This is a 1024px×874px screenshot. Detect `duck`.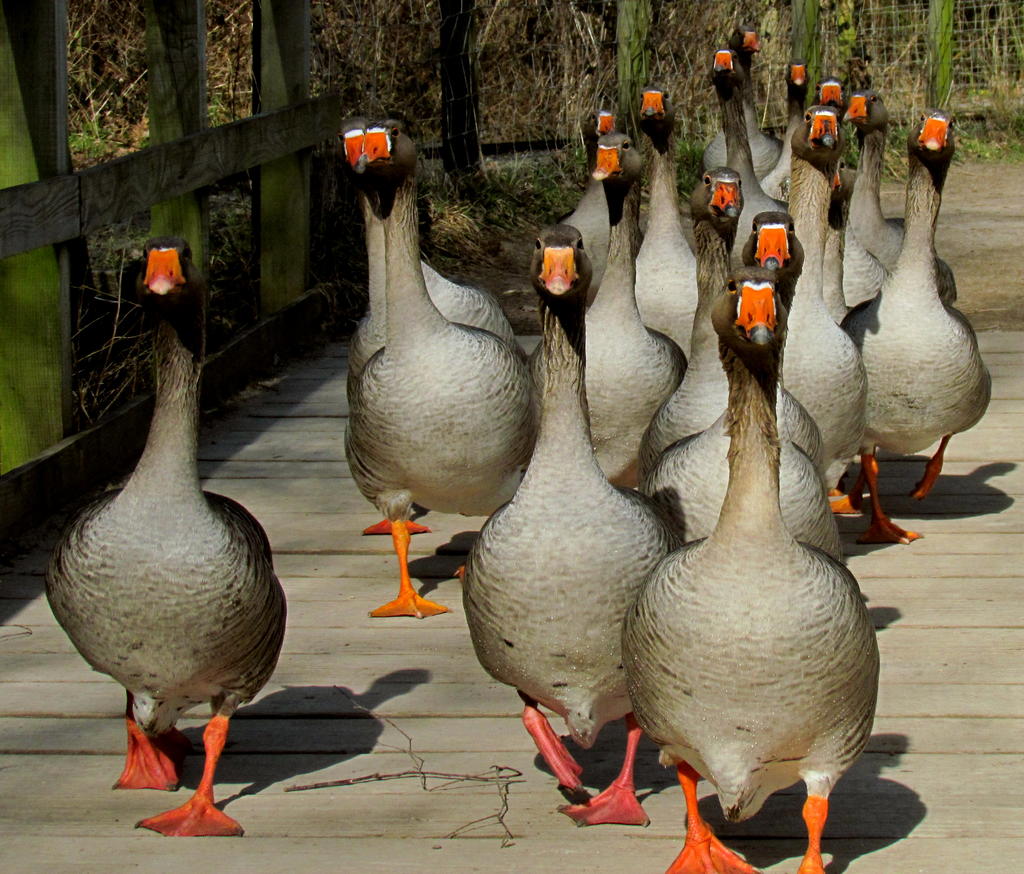
bbox=(51, 236, 296, 843).
